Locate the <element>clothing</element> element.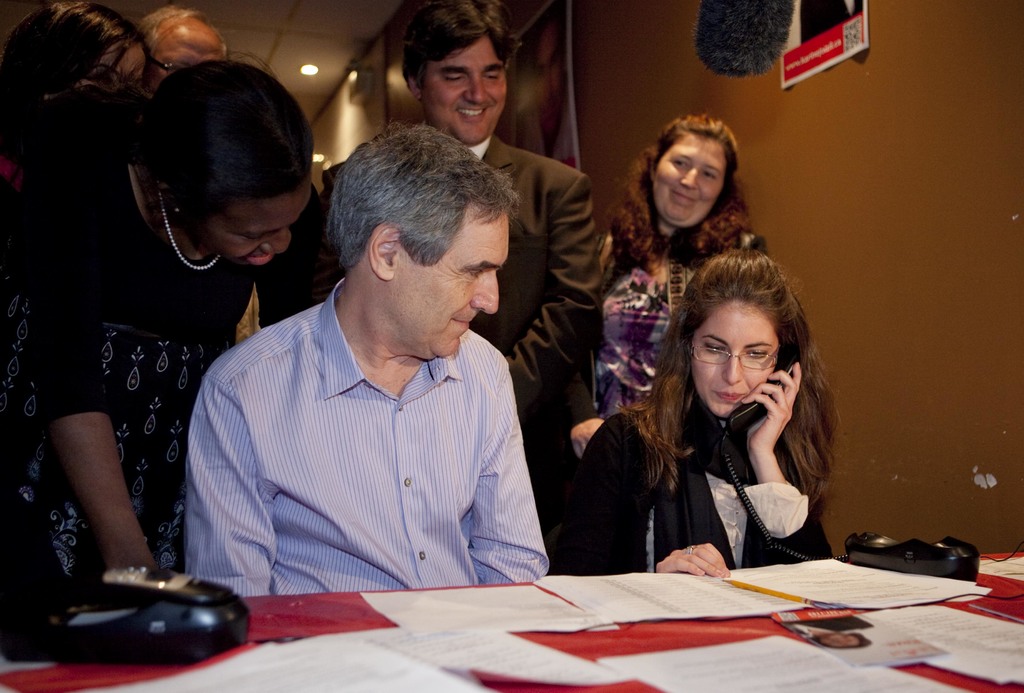
Element bbox: box(316, 132, 600, 560).
